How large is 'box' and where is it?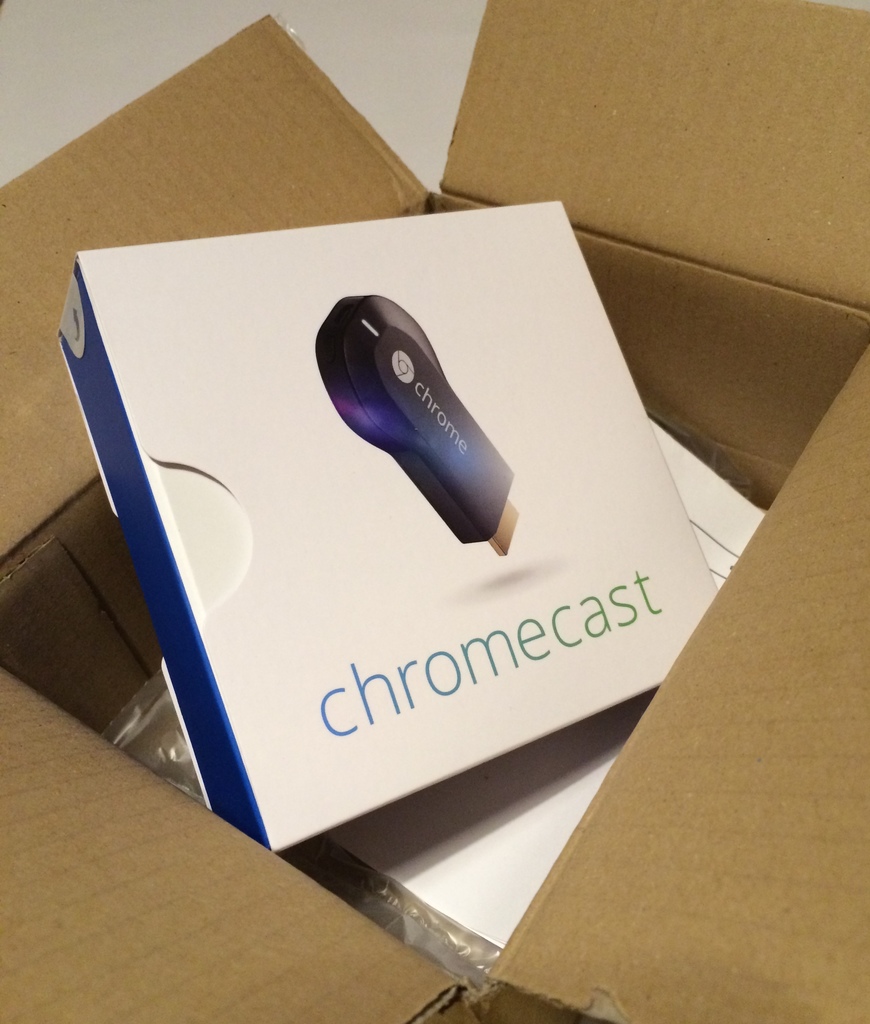
Bounding box: {"x1": 0, "y1": 0, "x2": 869, "y2": 1023}.
